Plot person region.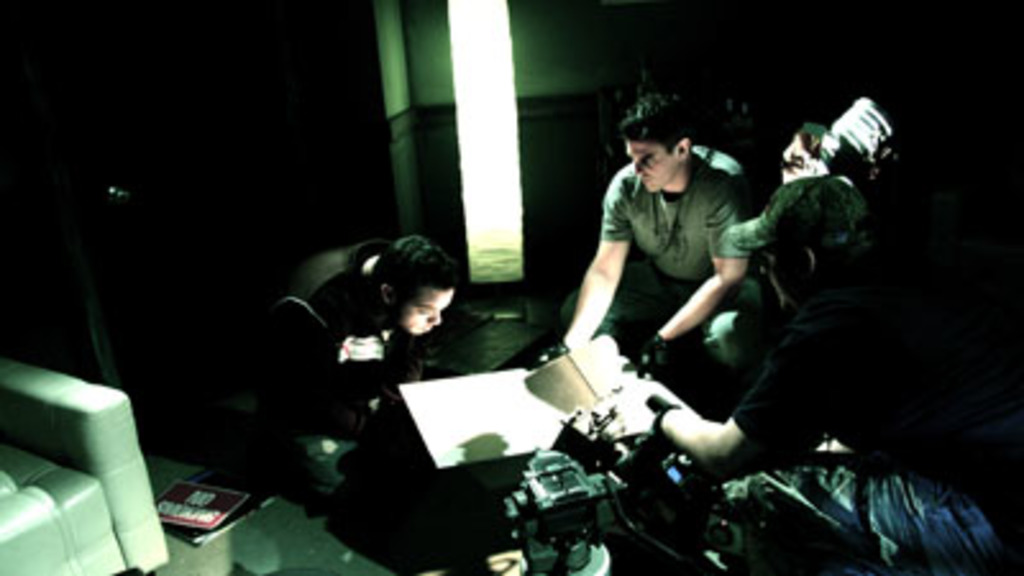
Plotted at pyautogui.locateOnScreen(599, 174, 1021, 563).
